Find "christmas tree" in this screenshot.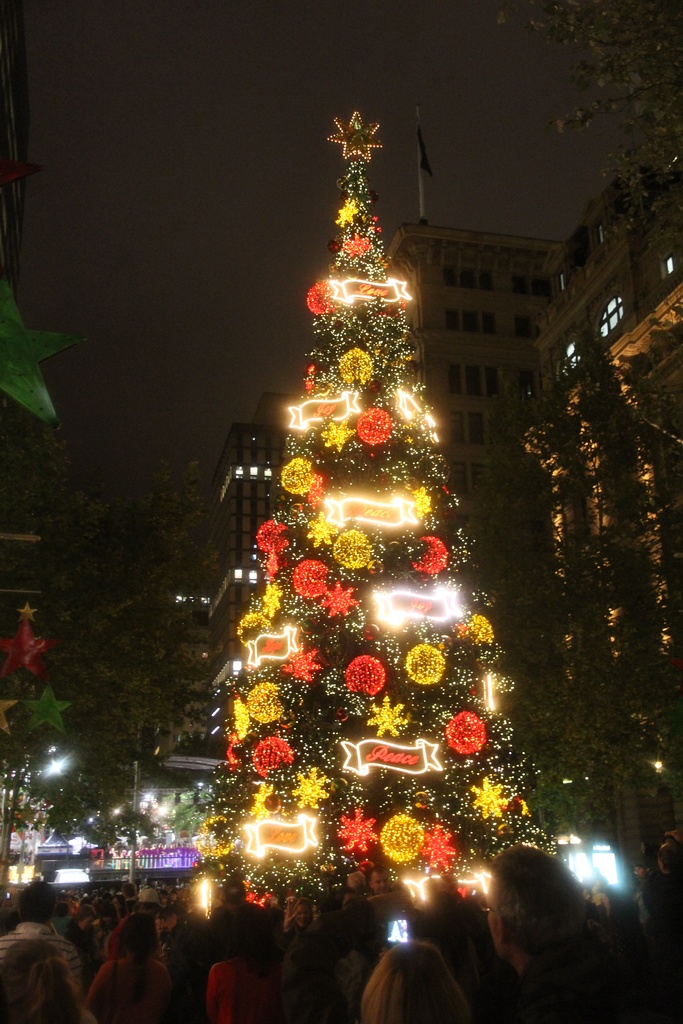
The bounding box for "christmas tree" is detection(204, 102, 570, 896).
